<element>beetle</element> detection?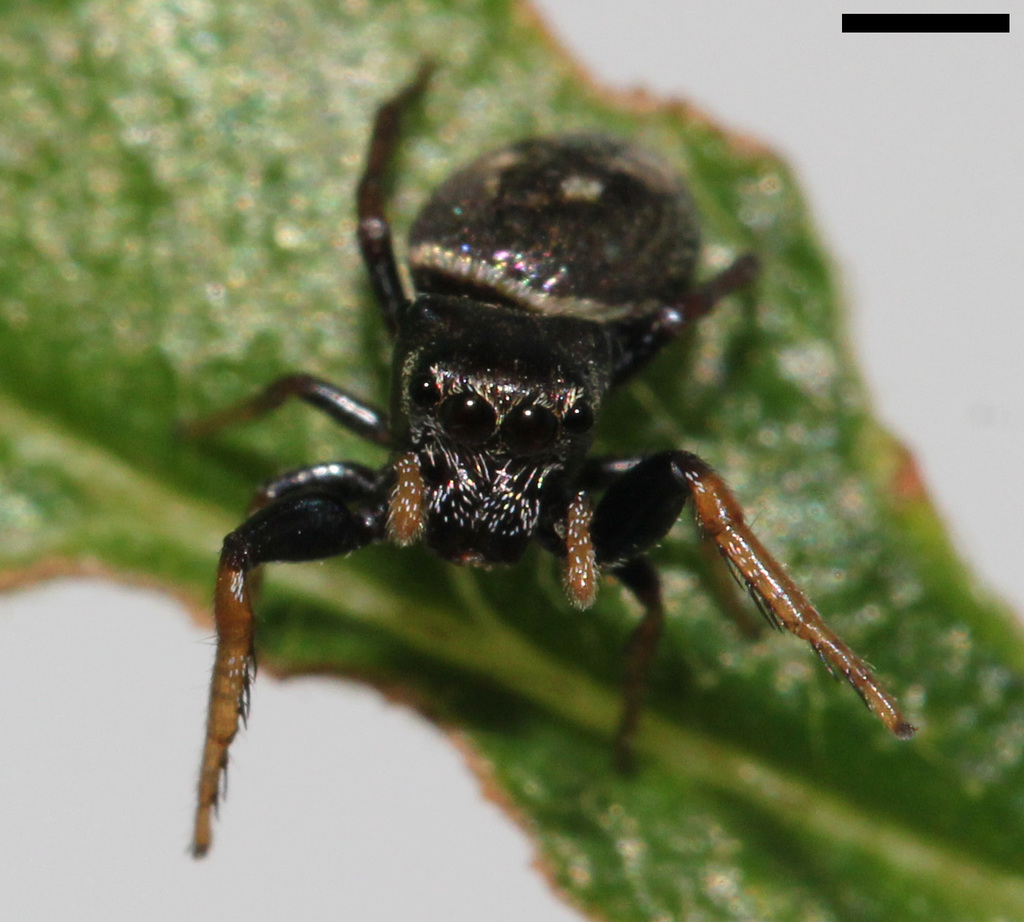
select_region(171, 123, 850, 839)
